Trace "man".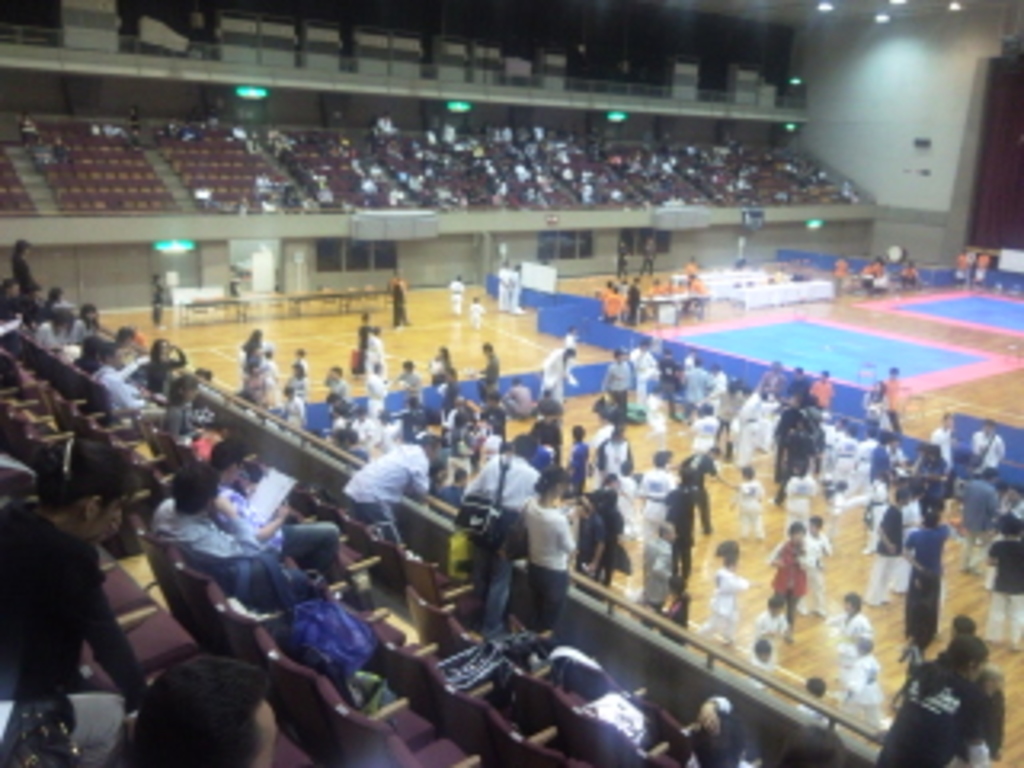
Traced to detection(589, 474, 630, 595).
